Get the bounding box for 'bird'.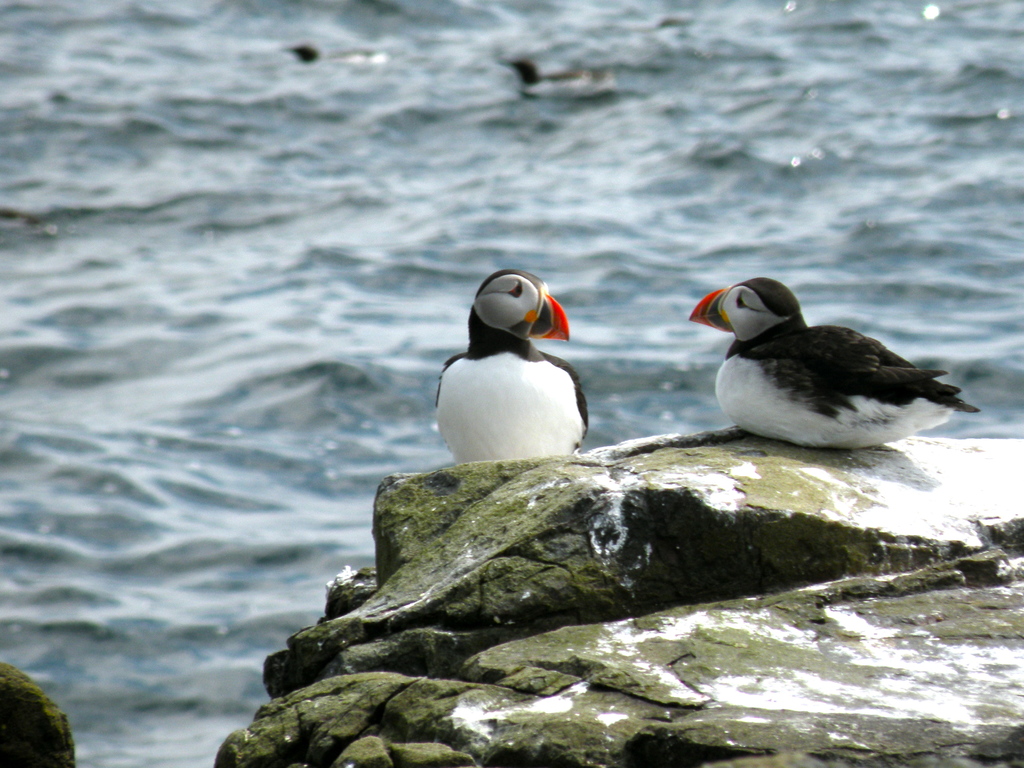
box(694, 273, 979, 450).
